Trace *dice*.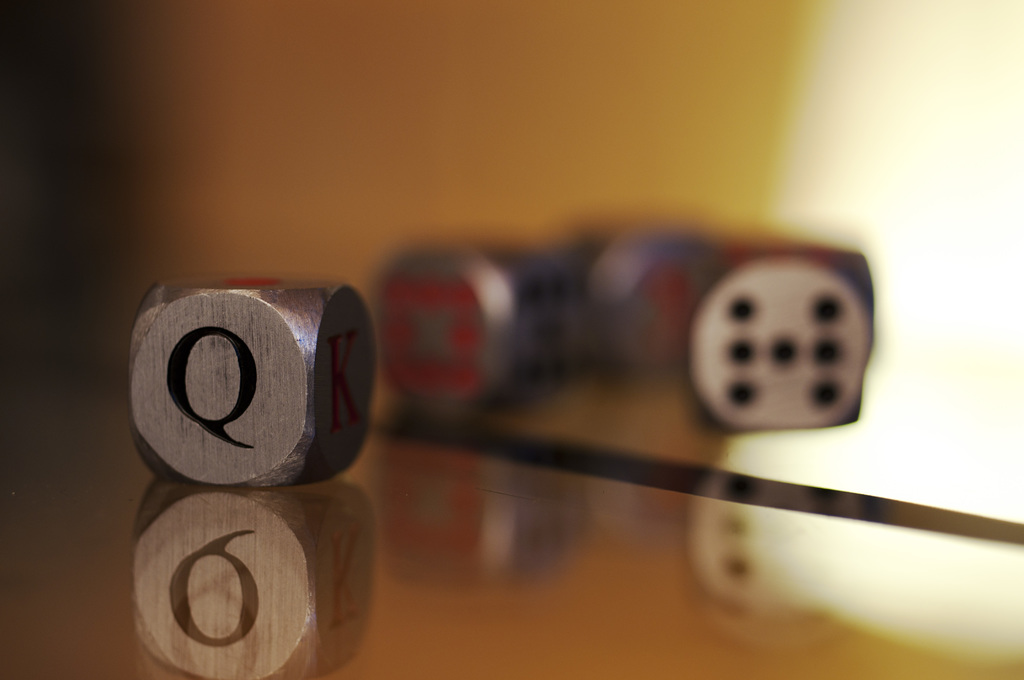
Traced to 557 216 715 386.
